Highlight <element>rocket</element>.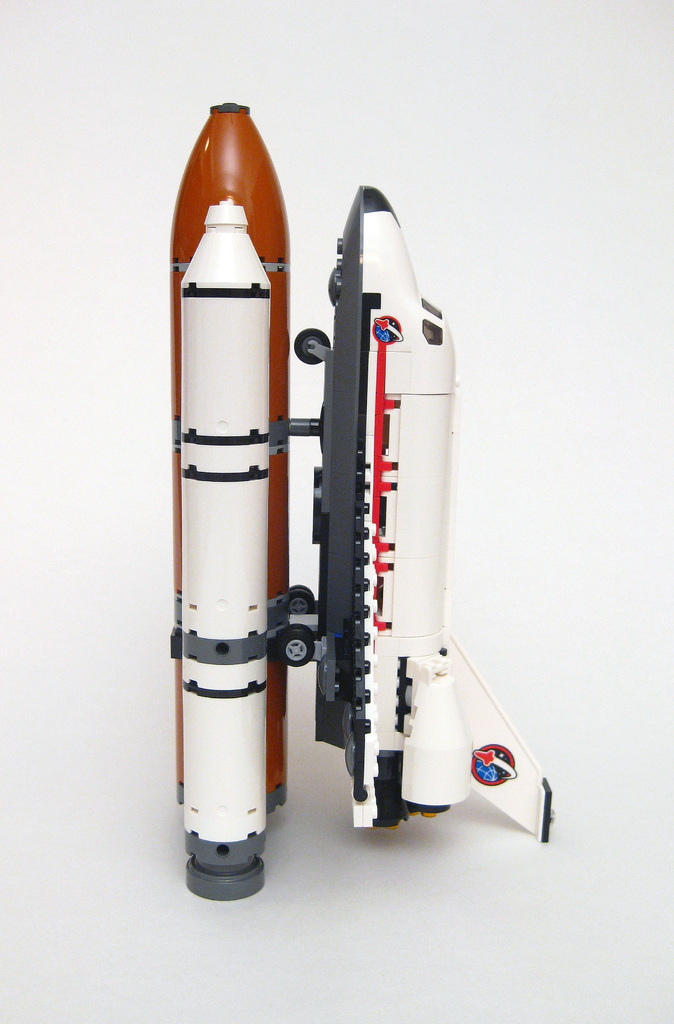
Highlighted region: bbox=(112, 83, 472, 950).
